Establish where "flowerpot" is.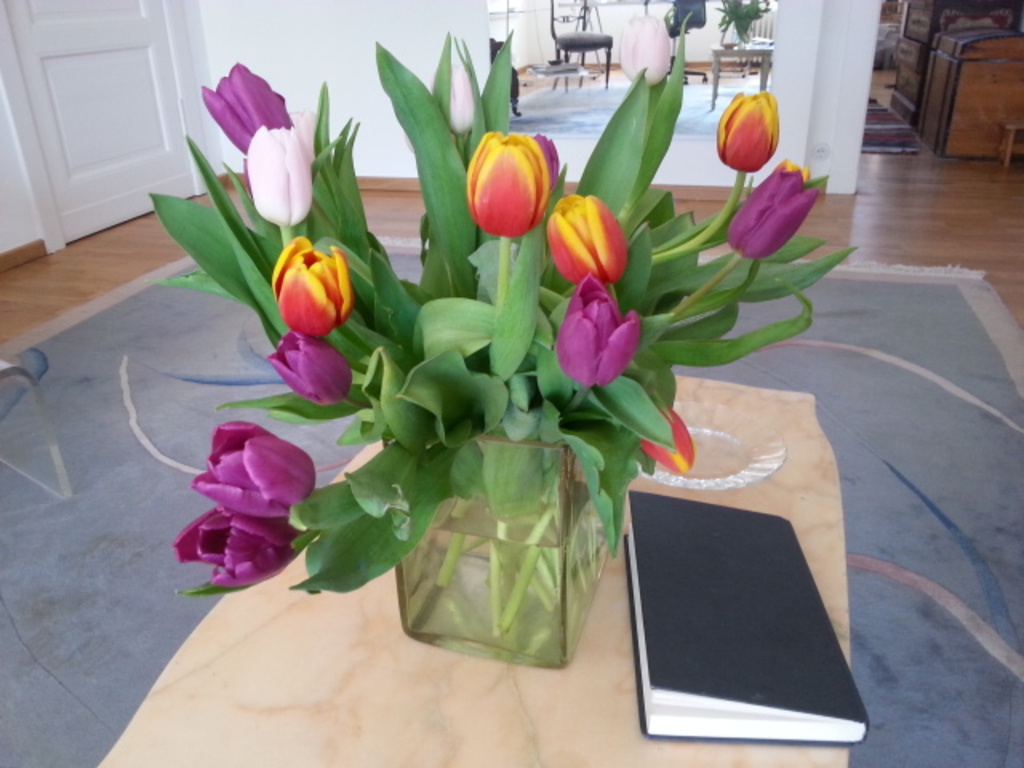
Established at left=378, top=429, right=618, bottom=670.
